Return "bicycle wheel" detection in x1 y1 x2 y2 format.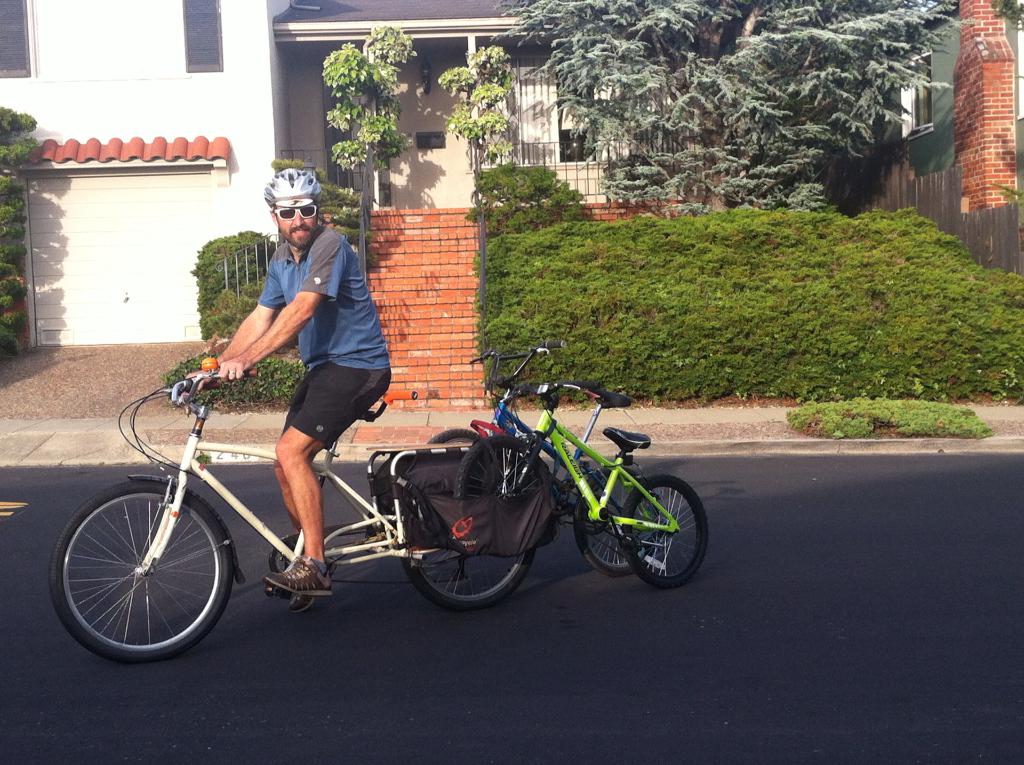
622 475 709 590.
